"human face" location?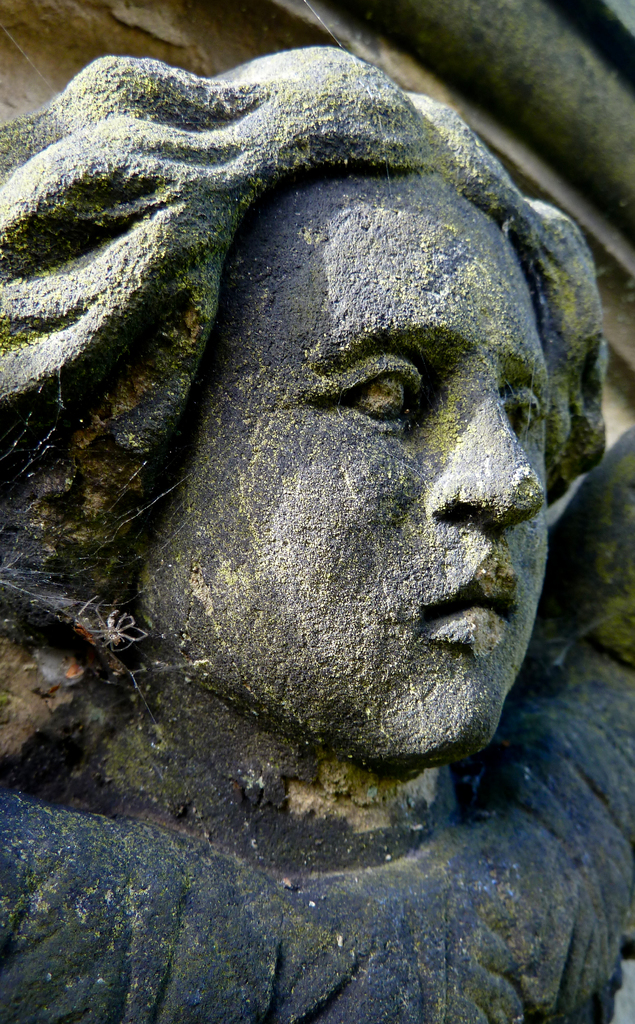
x1=124 y1=180 x2=549 y2=769
